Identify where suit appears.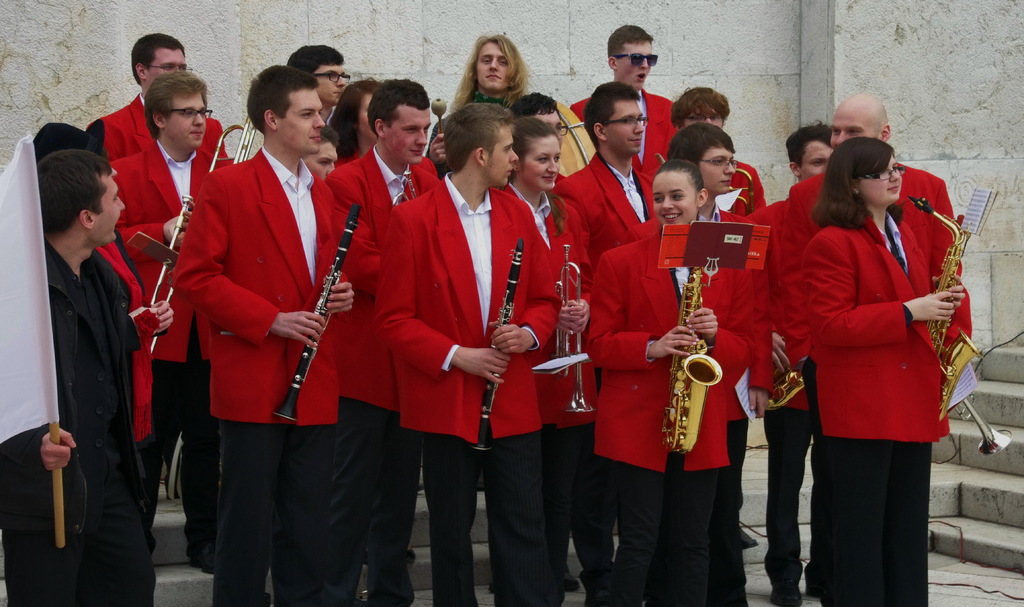
Appears at (x1=614, y1=202, x2=771, y2=606).
